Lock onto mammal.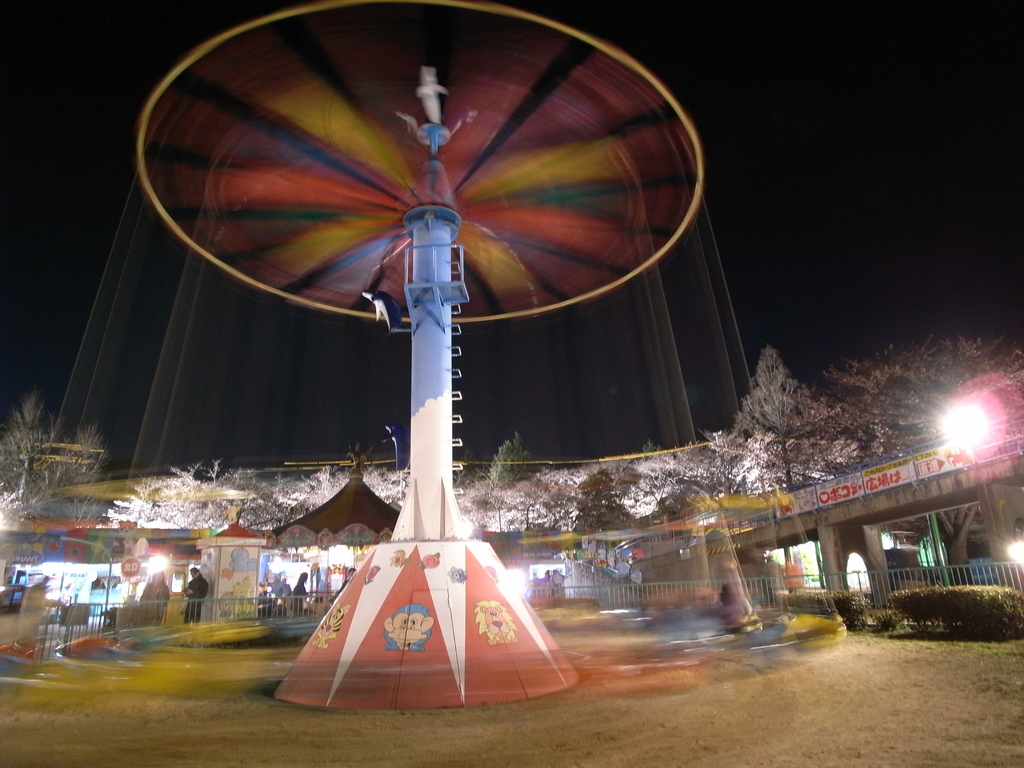
Locked: [257,581,273,617].
